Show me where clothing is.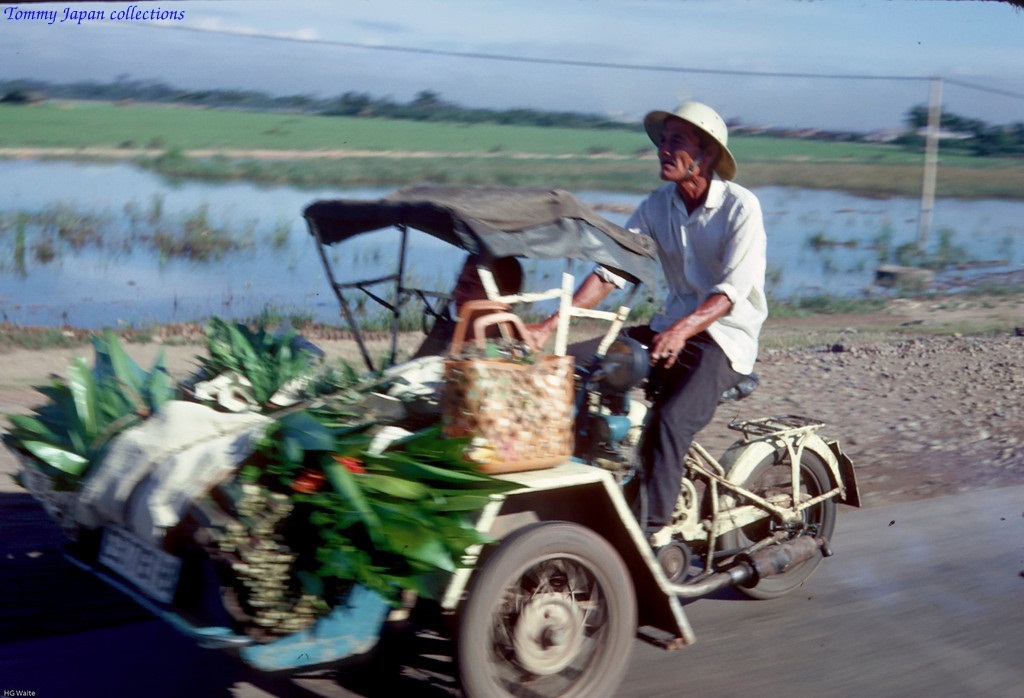
clothing is at l=593, t=171, r=770, b=529.
